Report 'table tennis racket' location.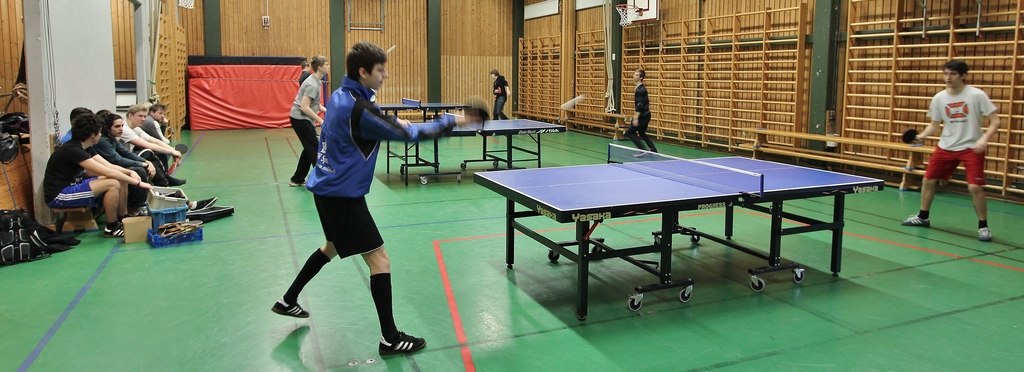
Report: crop(461, 96, 489, 127).
